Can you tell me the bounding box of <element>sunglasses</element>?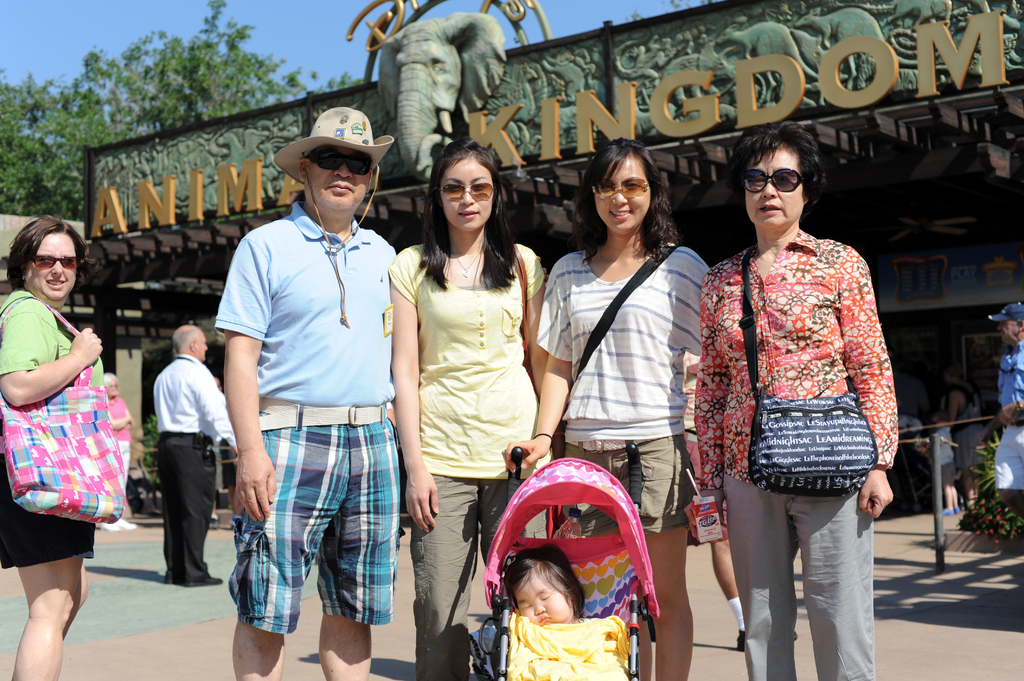
box(593, 177, 653, 201).
